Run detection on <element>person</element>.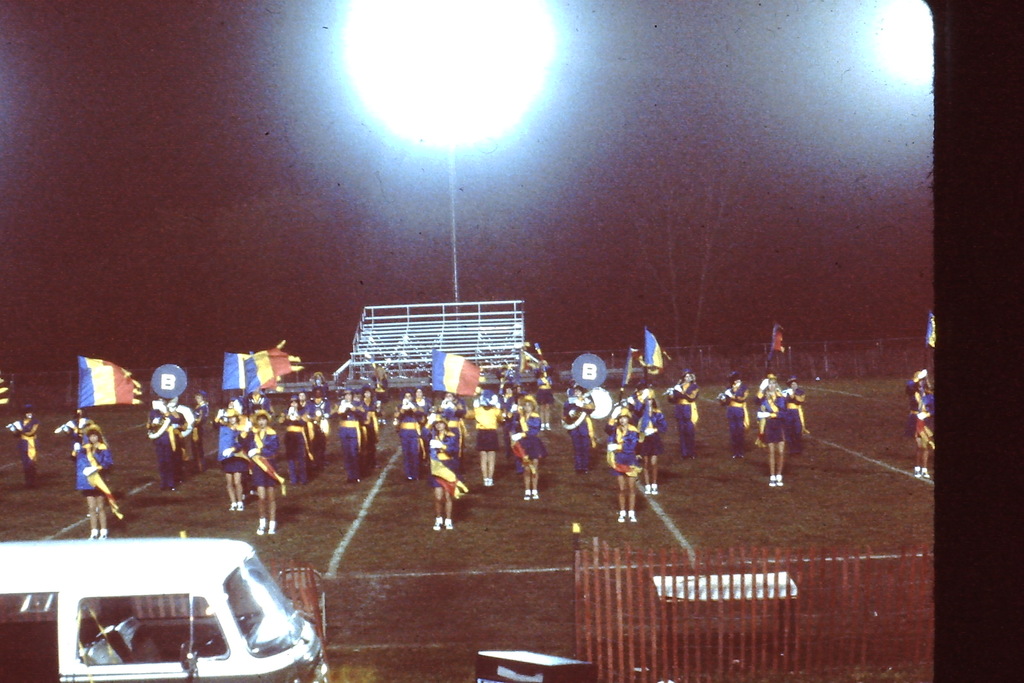
Result: l=74, t=422, r=117, b=534.
